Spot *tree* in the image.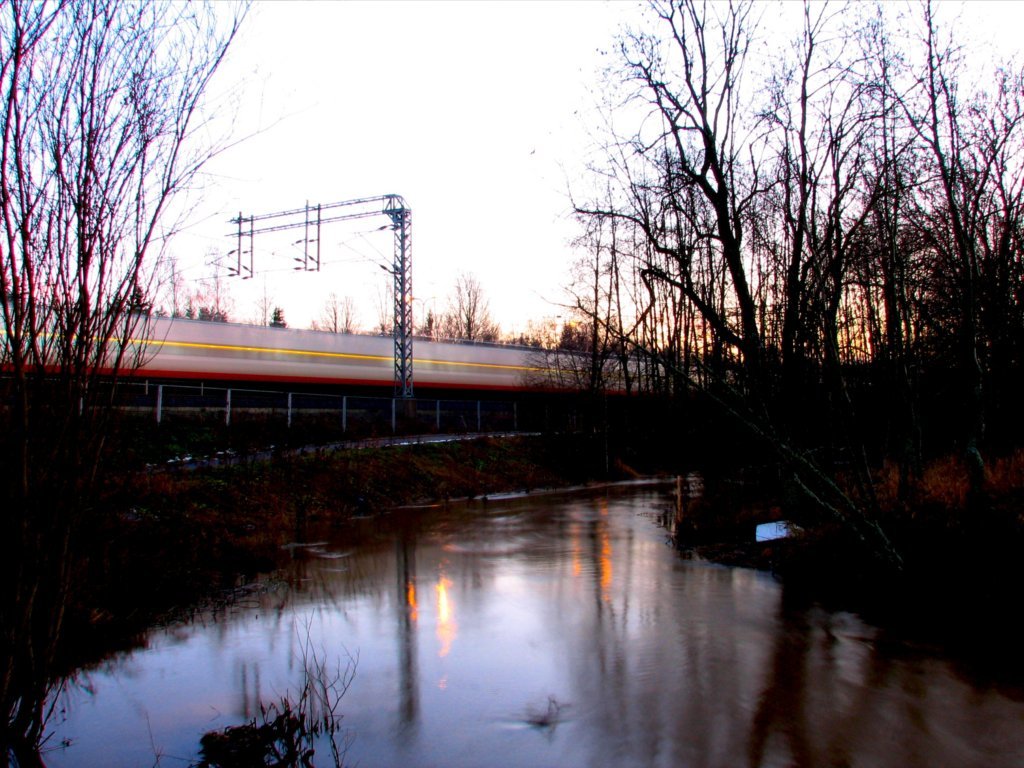
*tree* found at (436,267,485,340).
